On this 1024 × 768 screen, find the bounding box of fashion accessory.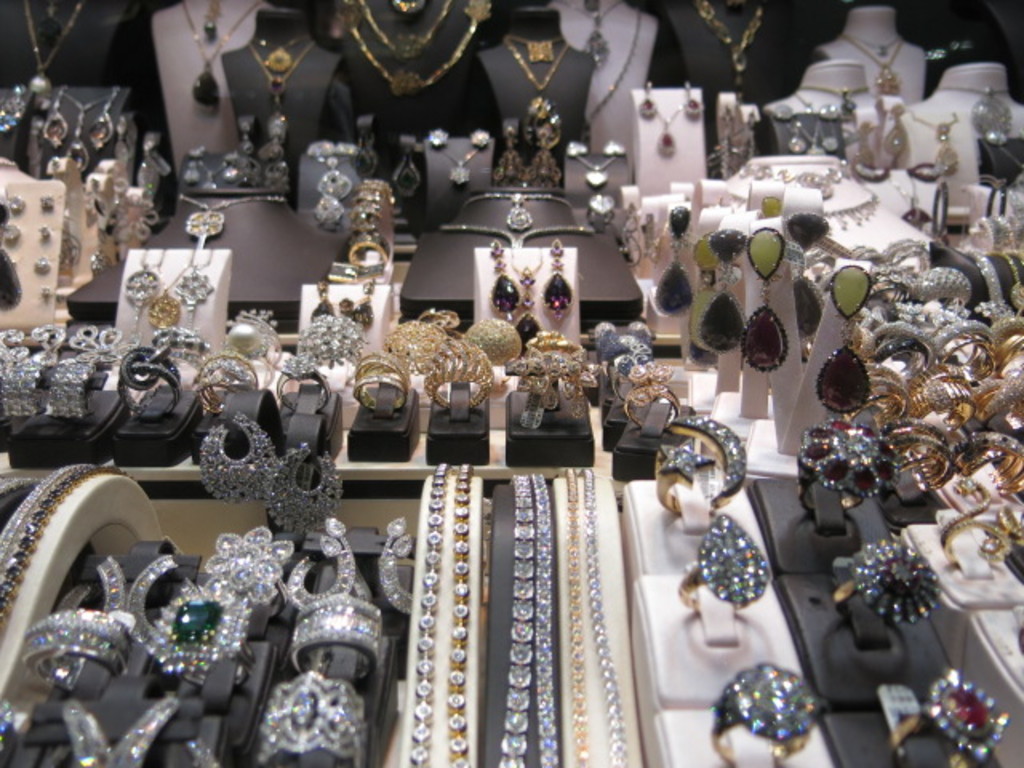
Bounding box: BBox(200, 525, 298, 618).
